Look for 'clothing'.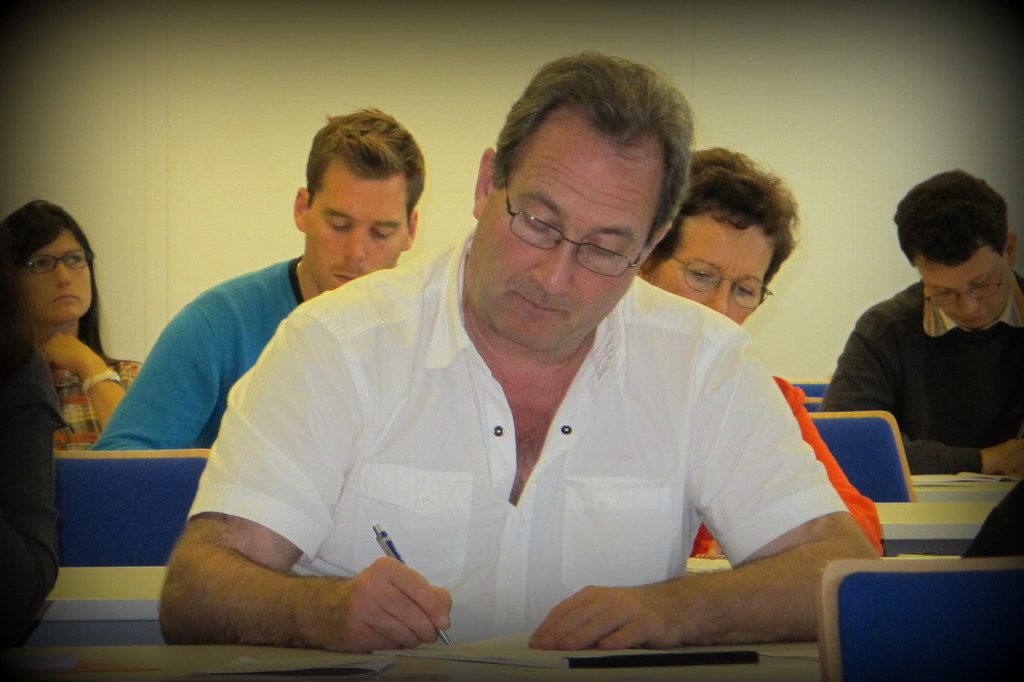
Found: locate(0, 339, 58, 647).
